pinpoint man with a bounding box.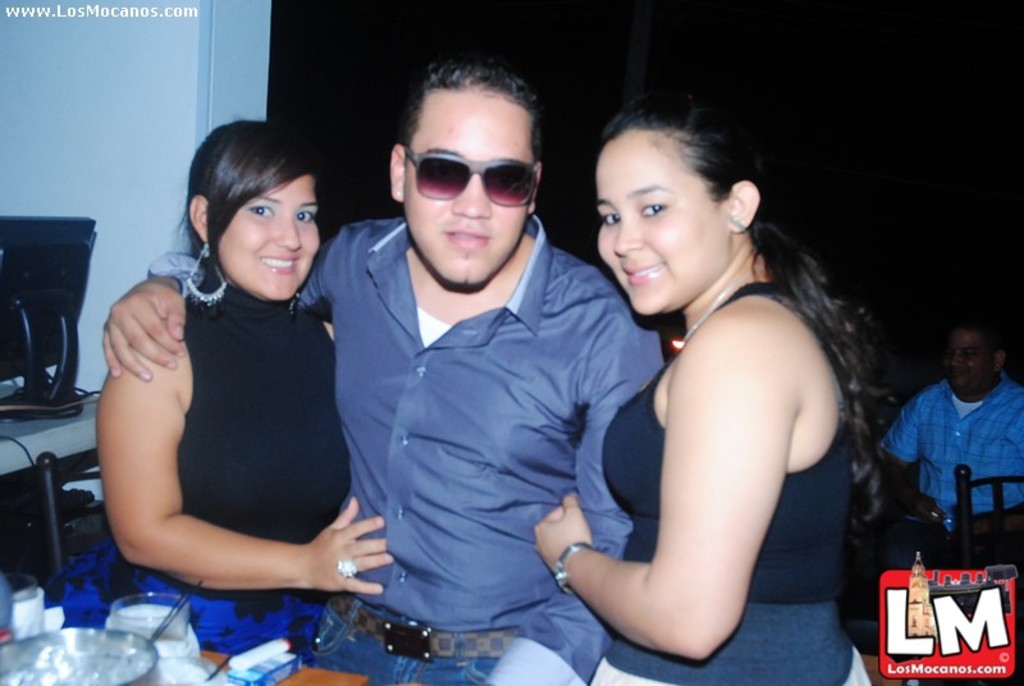
{"left": 99, "top": 56, "right": 664, "bottom": 685}.
